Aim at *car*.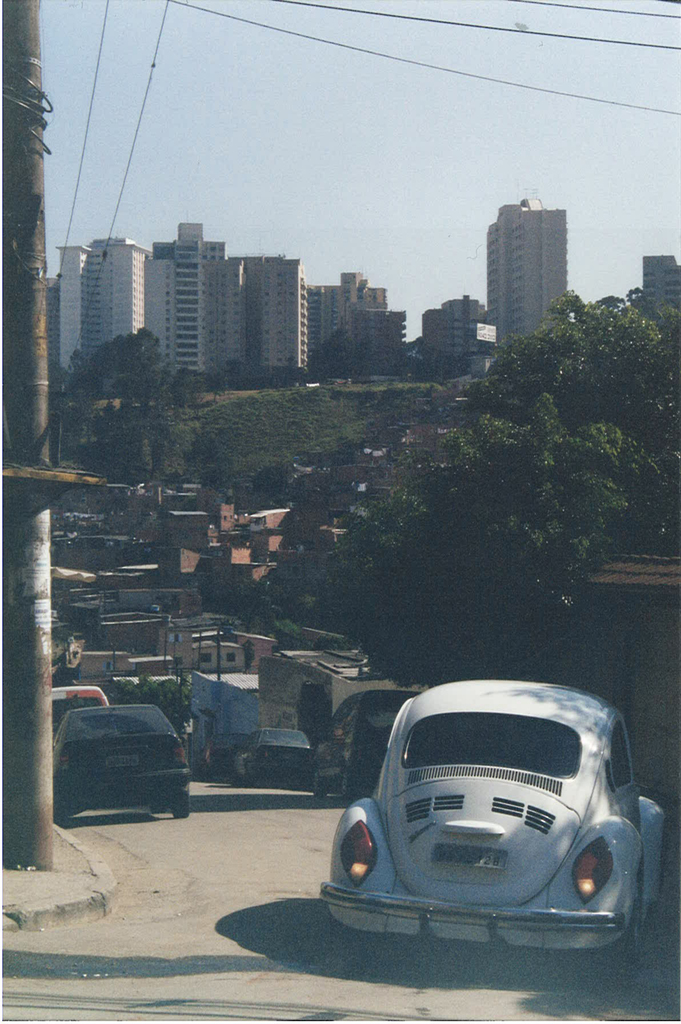
Aimed at x1=231 y1=731 x2=313 y2=788.
